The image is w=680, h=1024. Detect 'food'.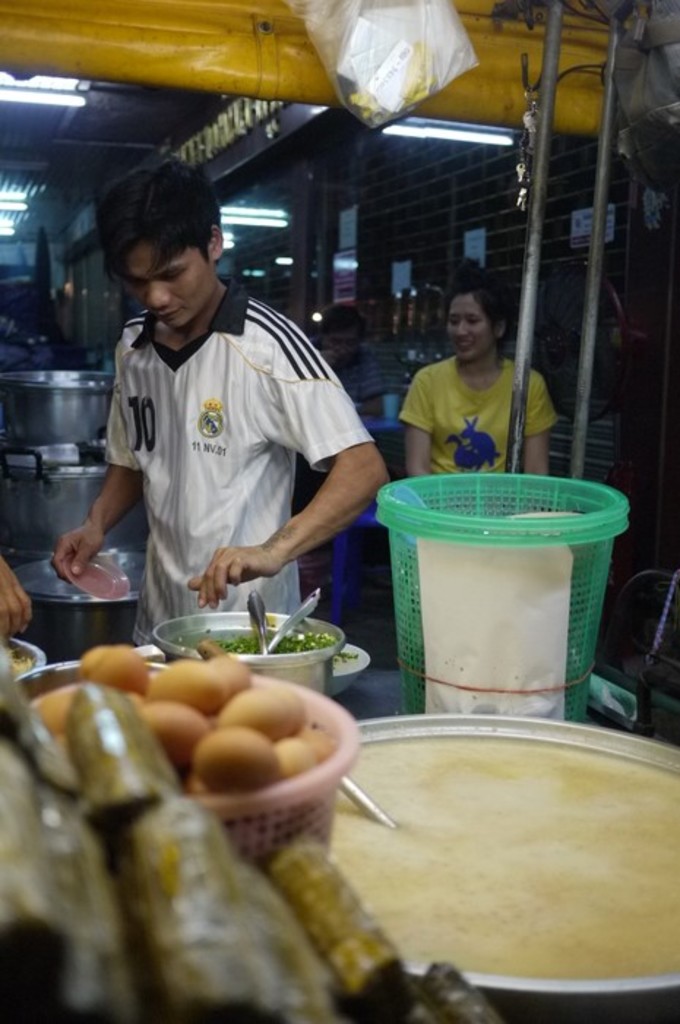
Detection: [0, 669, 496, 1023].
